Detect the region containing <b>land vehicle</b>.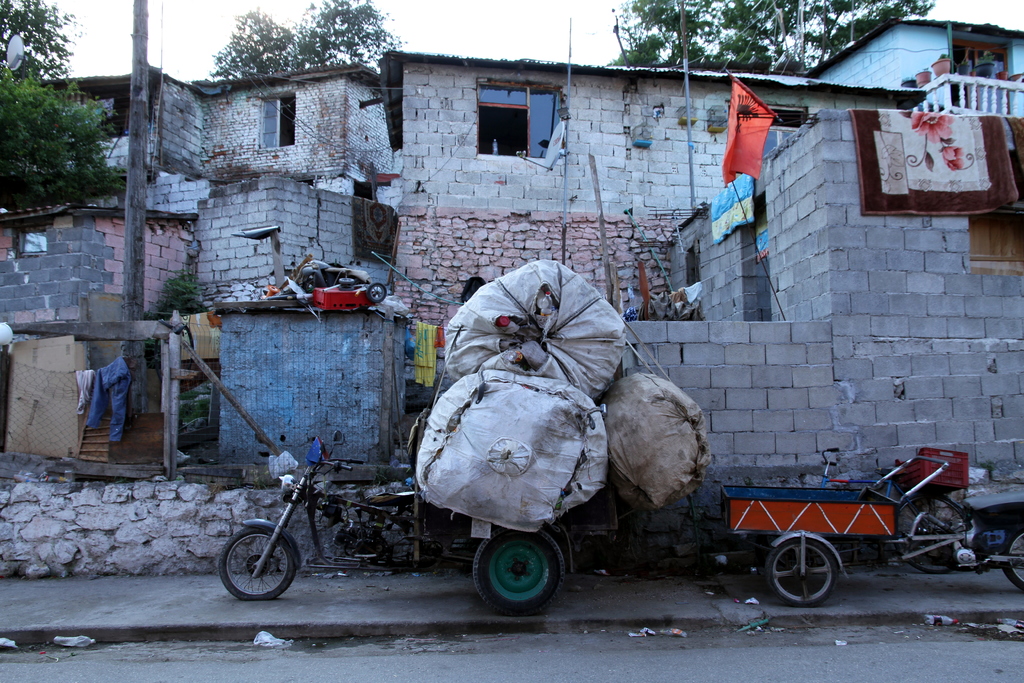
Rect(204, 379, 623, 632).
